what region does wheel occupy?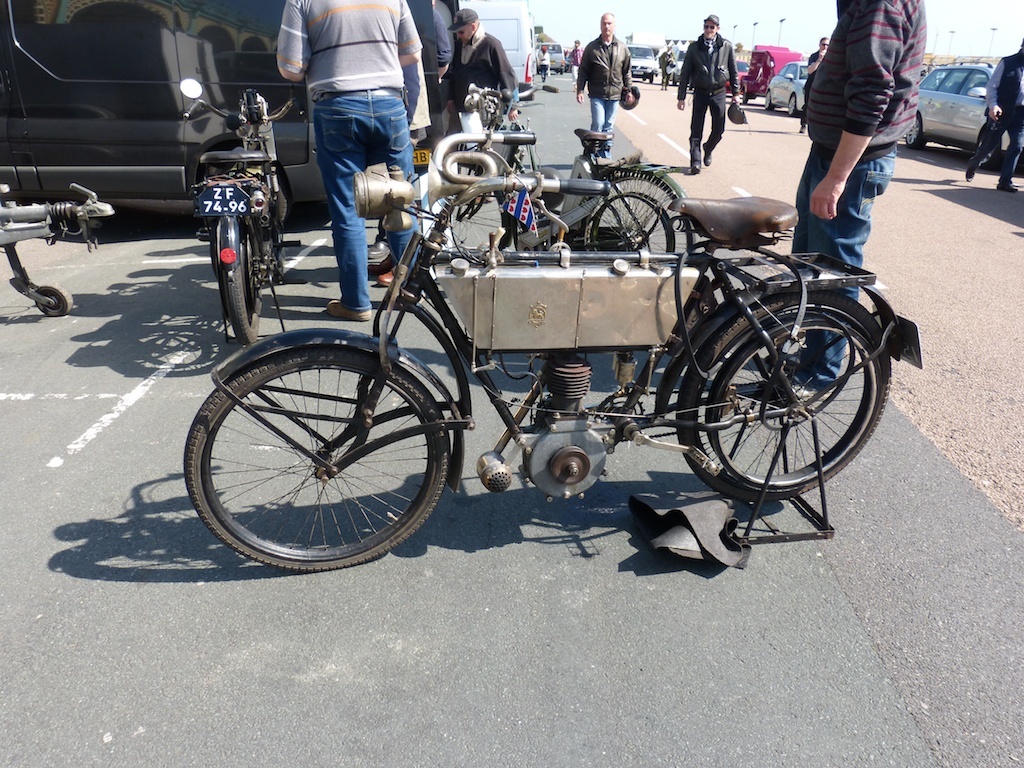
bbox=[560, 68, 566, 77].
